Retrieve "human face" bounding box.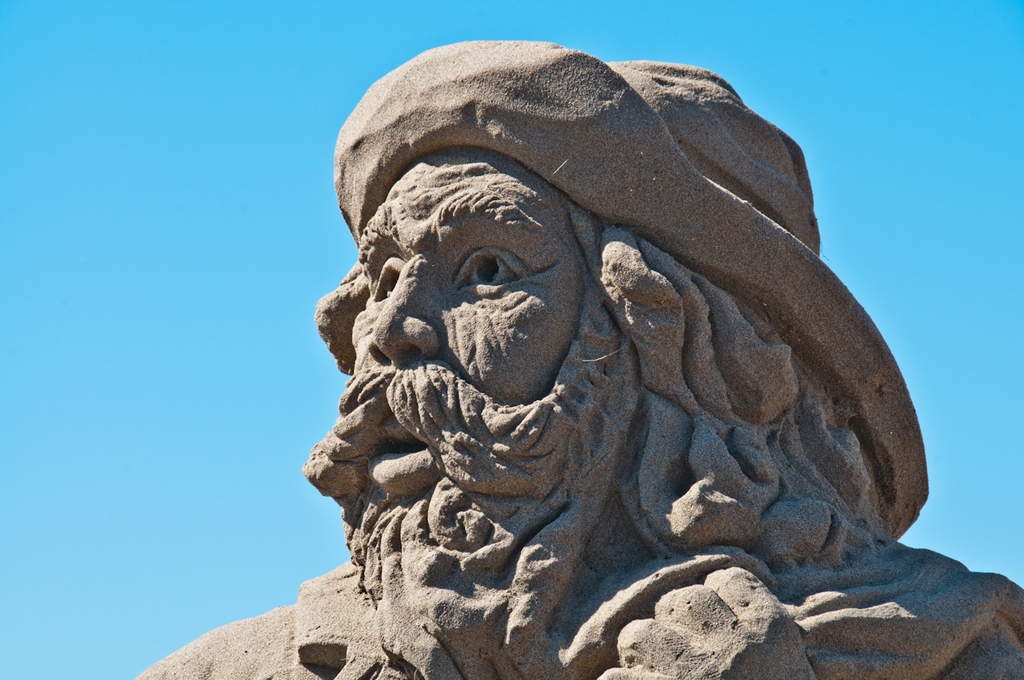
Bounding box: locate(341, 150, 582, 497).
